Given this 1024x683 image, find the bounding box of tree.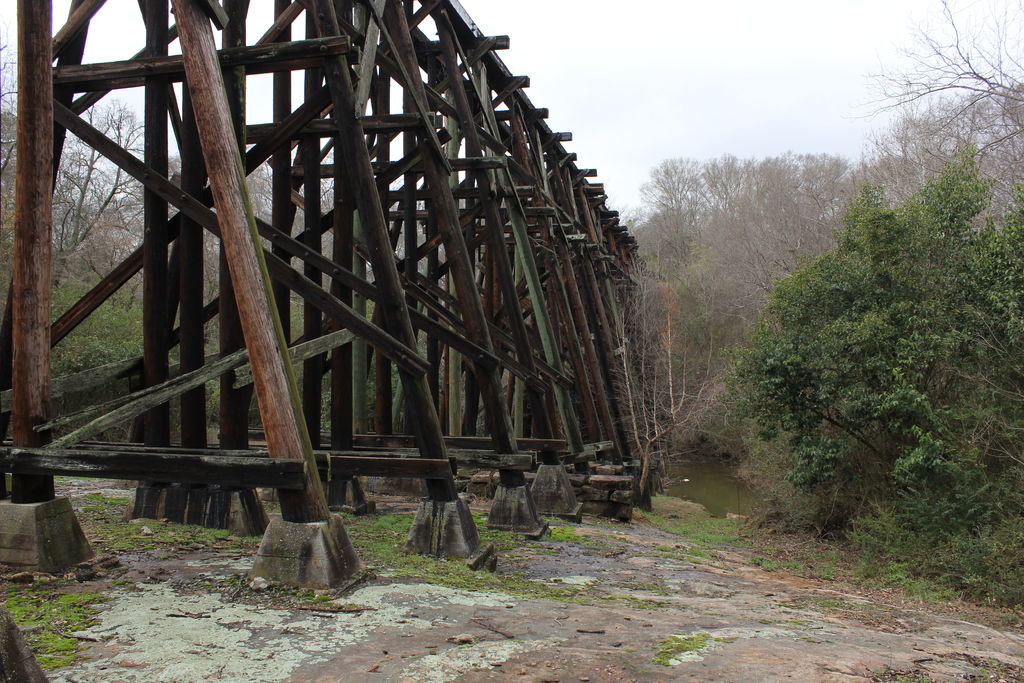
{"left": 674, "top": 154, "right": 781, "bottom": 458}.
